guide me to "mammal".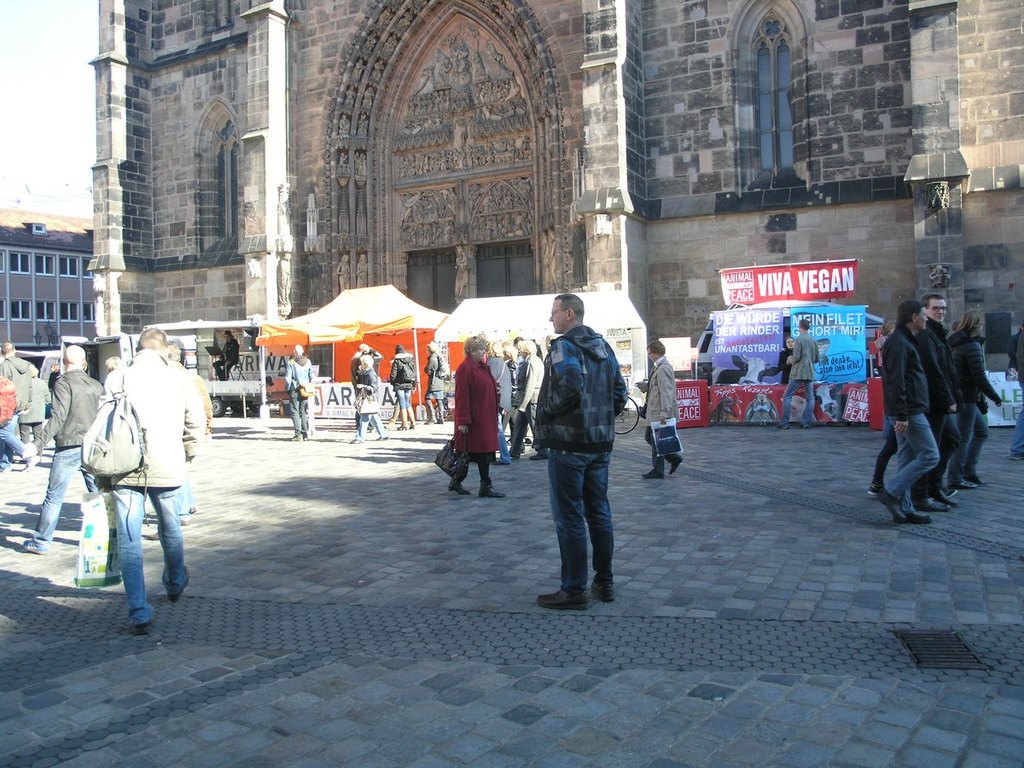
Guidance: <region>945, 306, 1003, 488</region>.
